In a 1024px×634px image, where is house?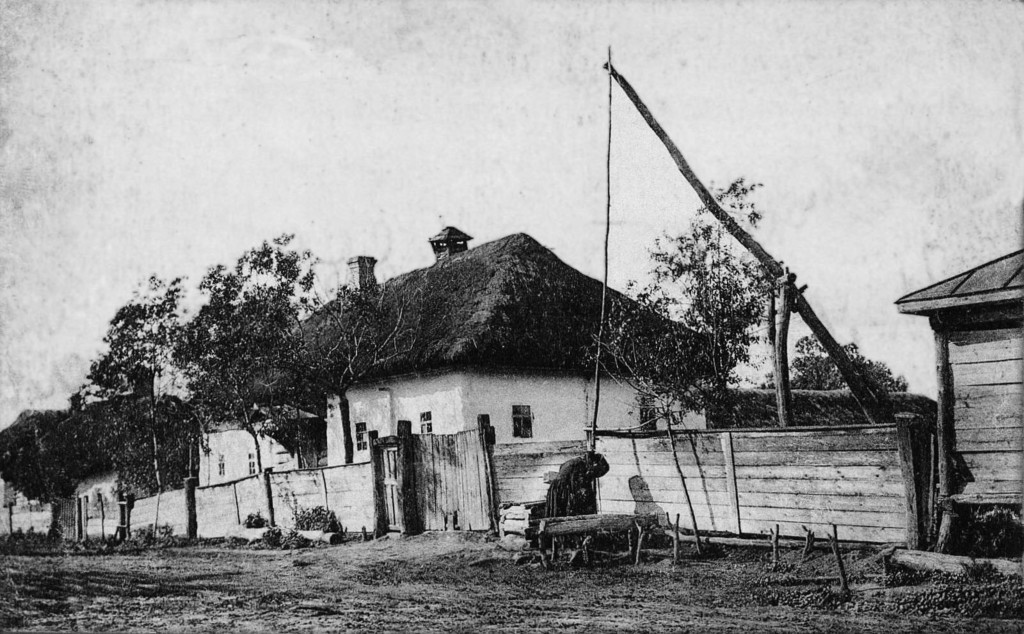
{"left": 73, "top": 471, "right": 149, "bottom": 521}.
